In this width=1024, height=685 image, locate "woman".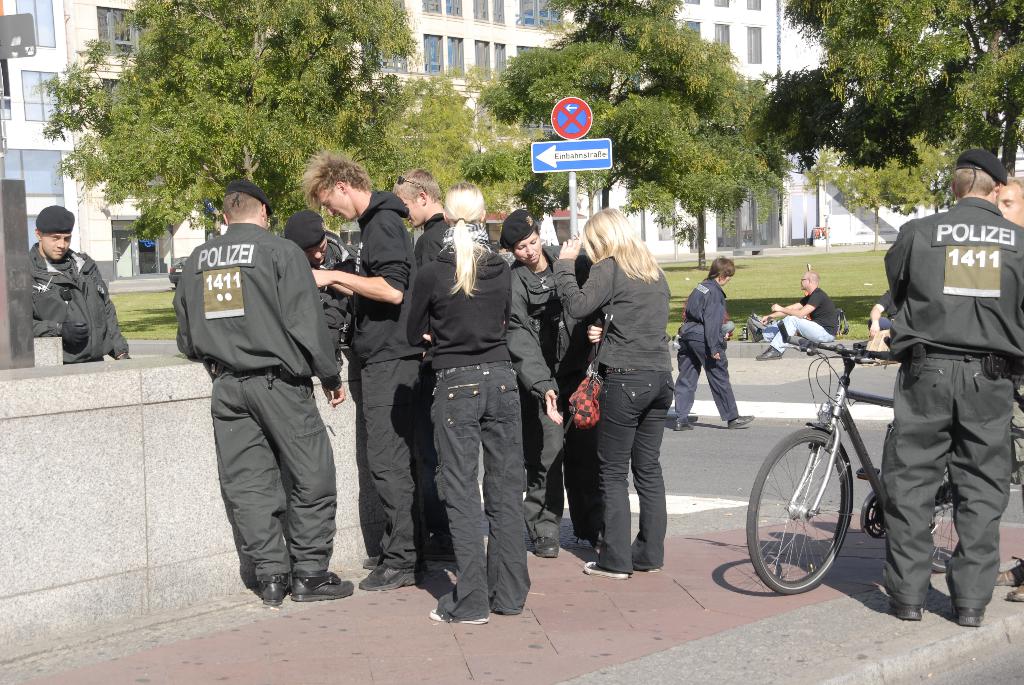
Bounding box: (675,255,756,431).
